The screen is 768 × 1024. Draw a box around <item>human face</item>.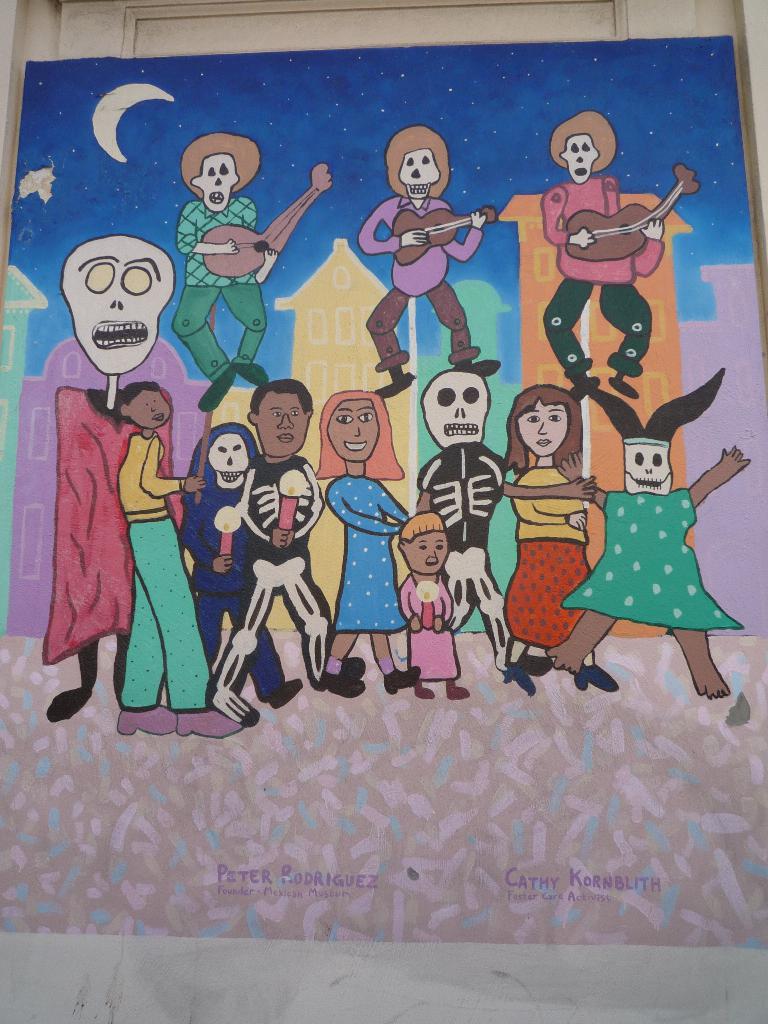
[406, 528, 450, 572].
